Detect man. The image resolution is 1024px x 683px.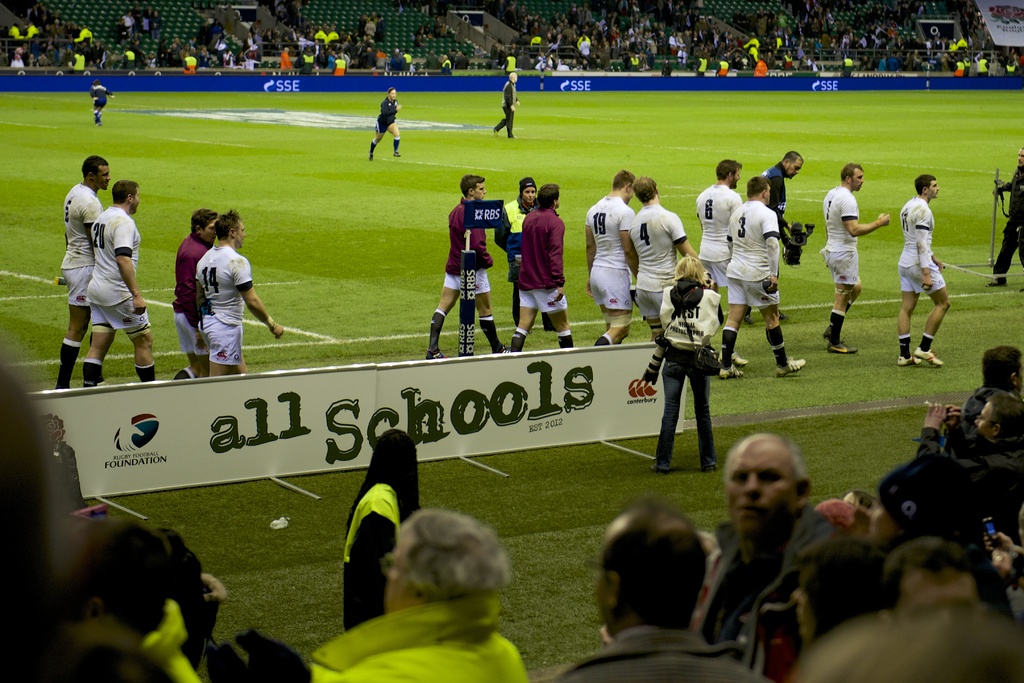
x1=577 y1=169 x2=635 y2=357.
